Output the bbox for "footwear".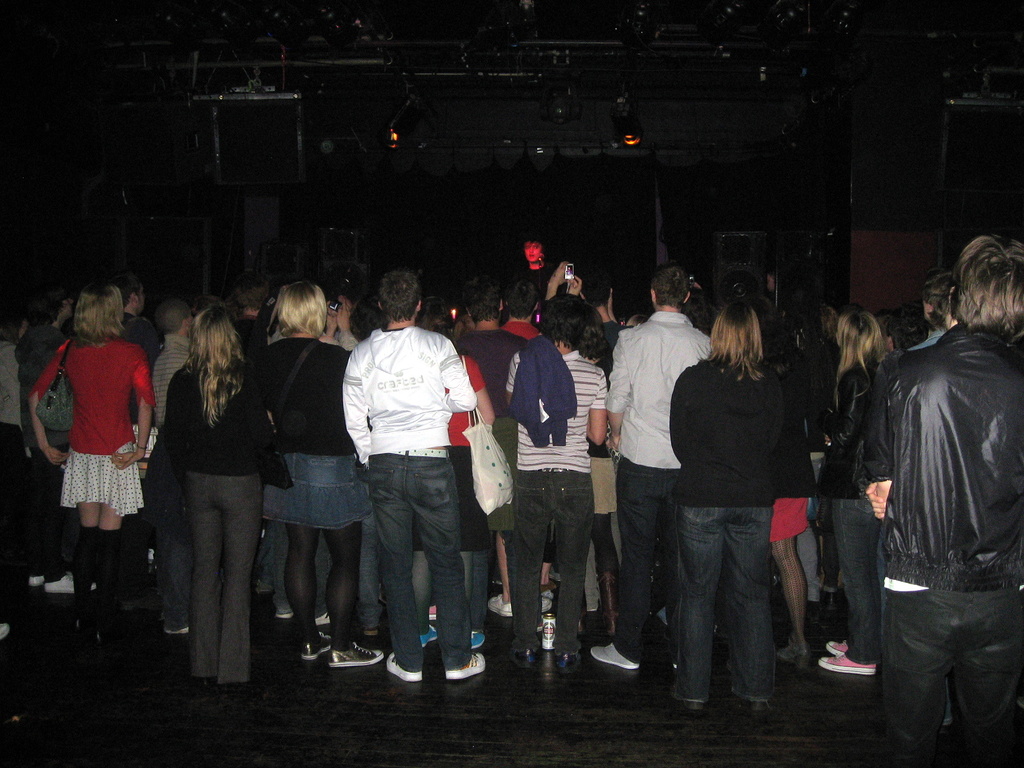
left=324, top=643, right=383, bottom=669.
